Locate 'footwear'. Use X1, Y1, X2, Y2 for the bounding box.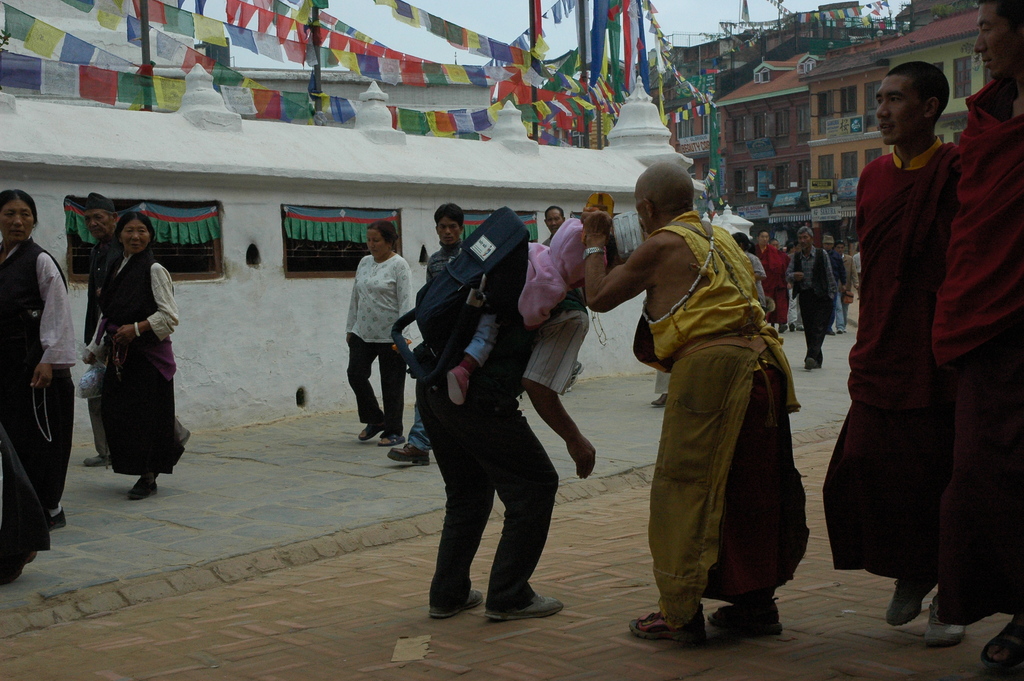
378, 431, 399, 447.
